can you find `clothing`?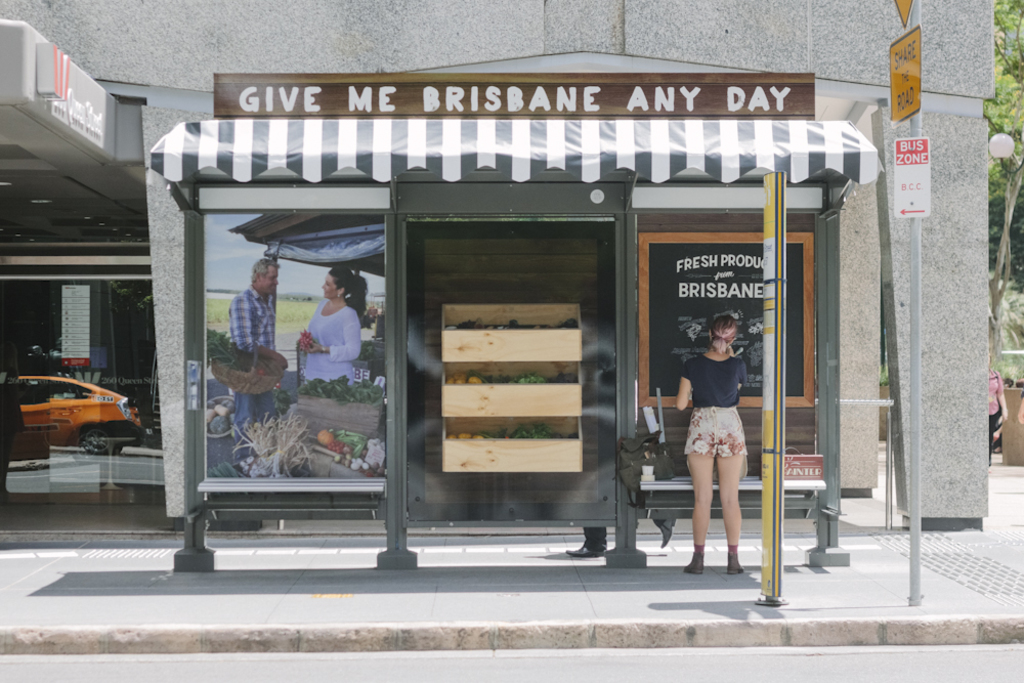
Yes, bounding box: 681 344 748 464.
